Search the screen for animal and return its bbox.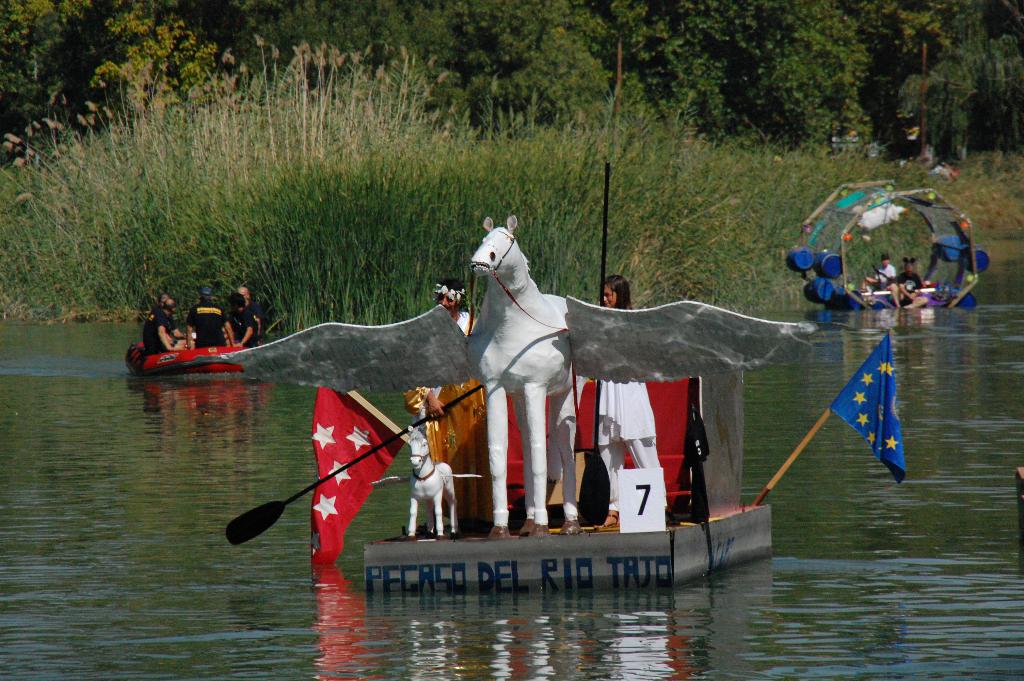
Found: box(194, 215, 822, 539).
